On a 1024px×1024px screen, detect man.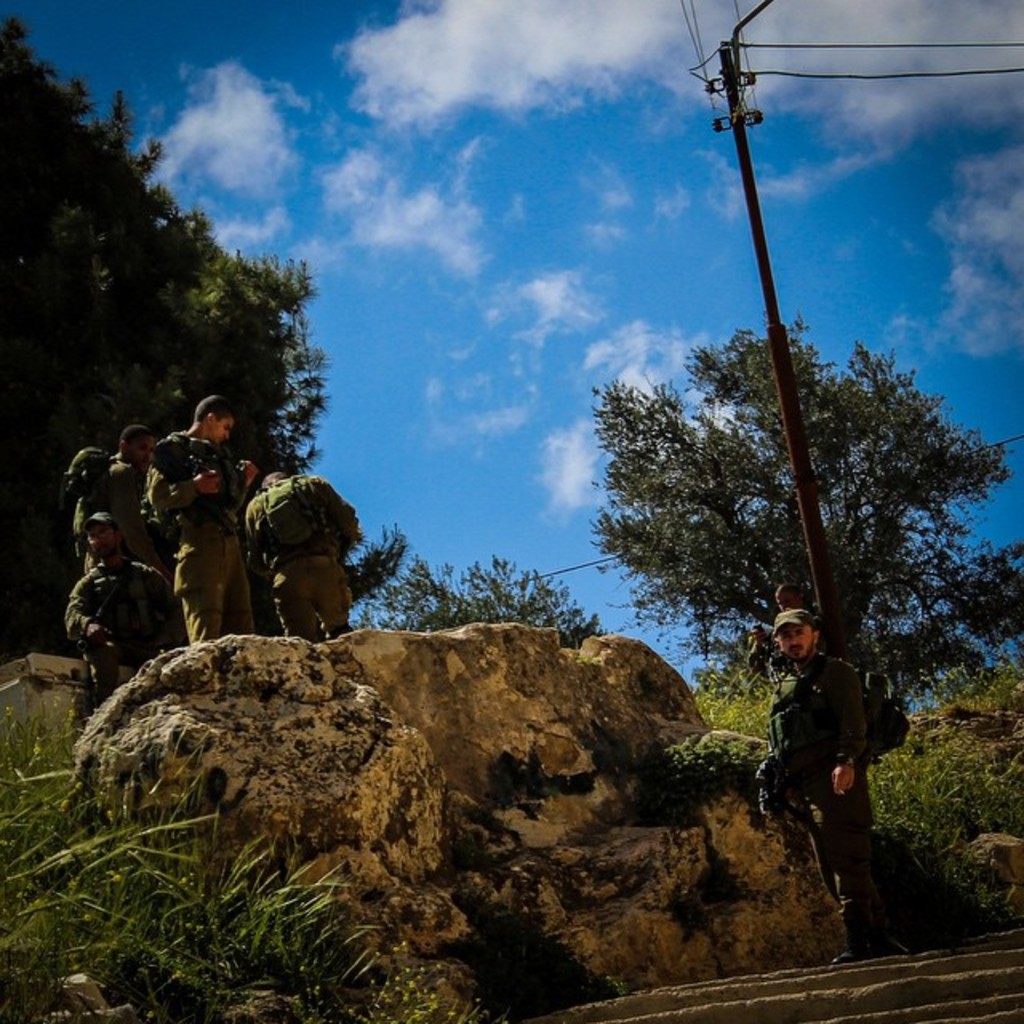
crop(66, 422, 182, 570).
